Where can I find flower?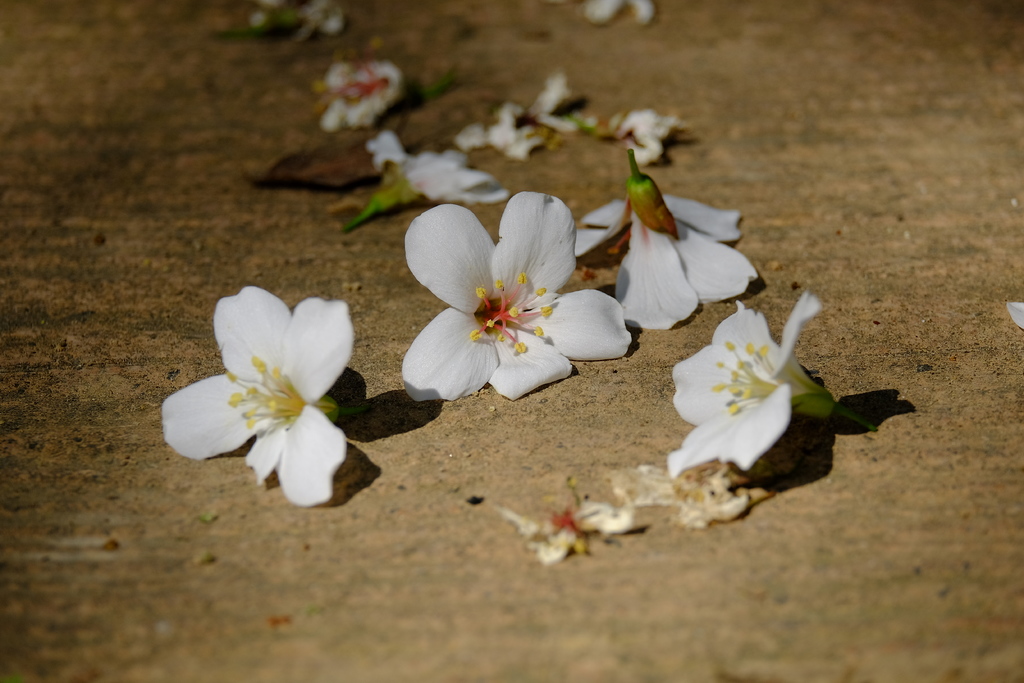
You can find it at <region>583, 0, 653, 25</region>.
